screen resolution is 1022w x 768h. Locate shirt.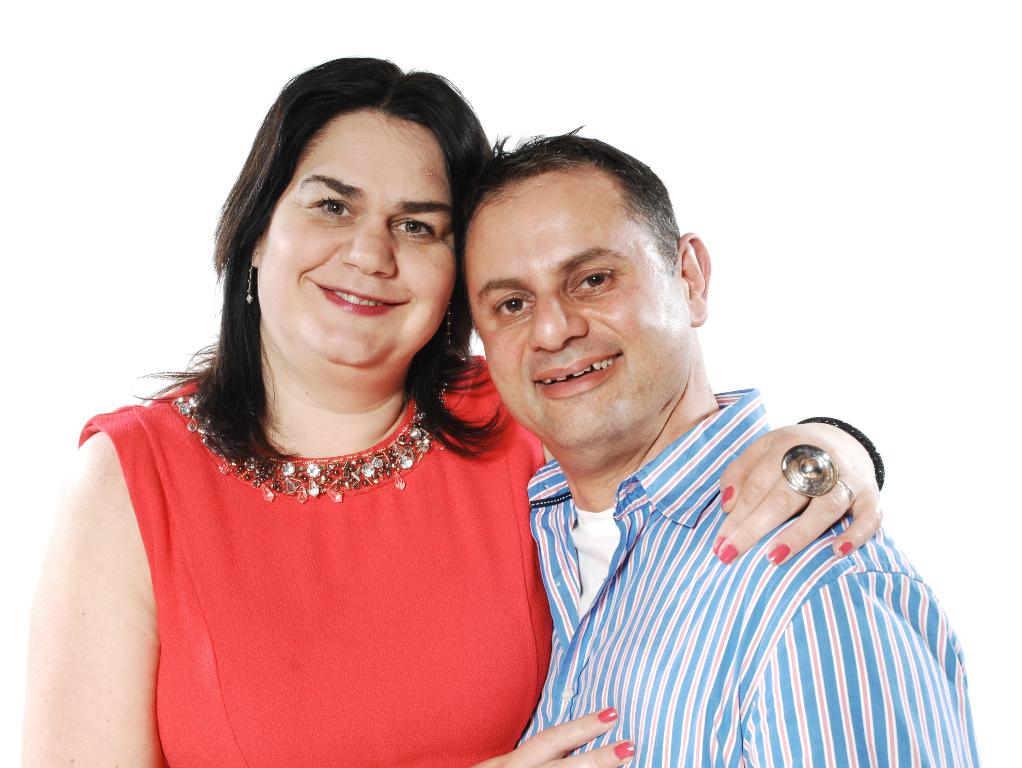
515,385,979,767.
